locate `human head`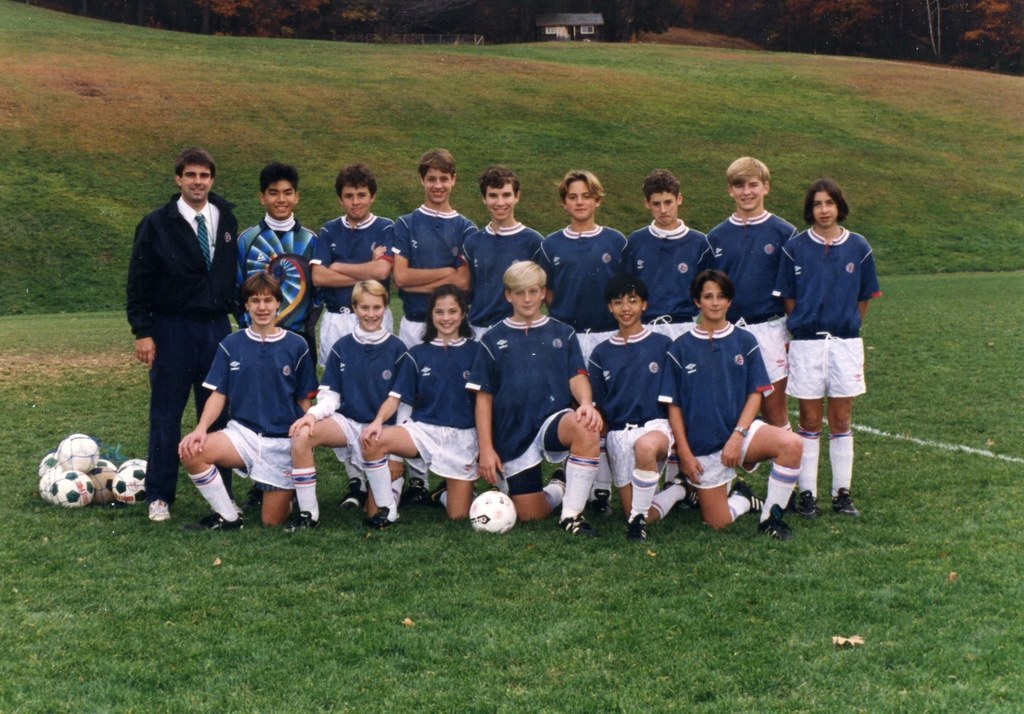
bbox(354, 278, 385, 330)
